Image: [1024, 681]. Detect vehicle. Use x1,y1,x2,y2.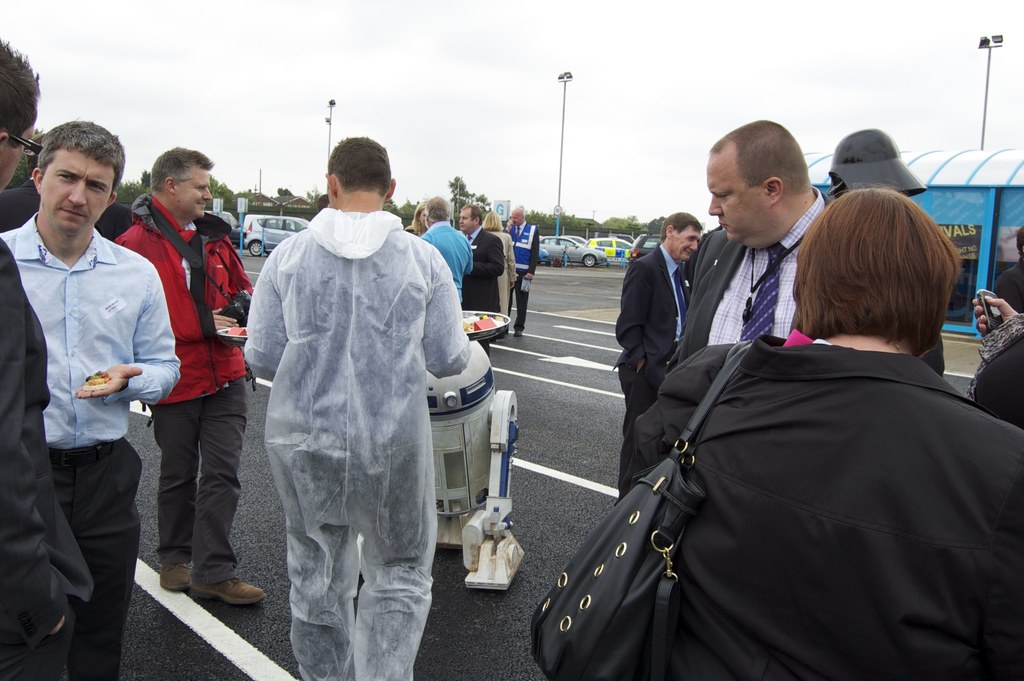
805,148,1023,395.
